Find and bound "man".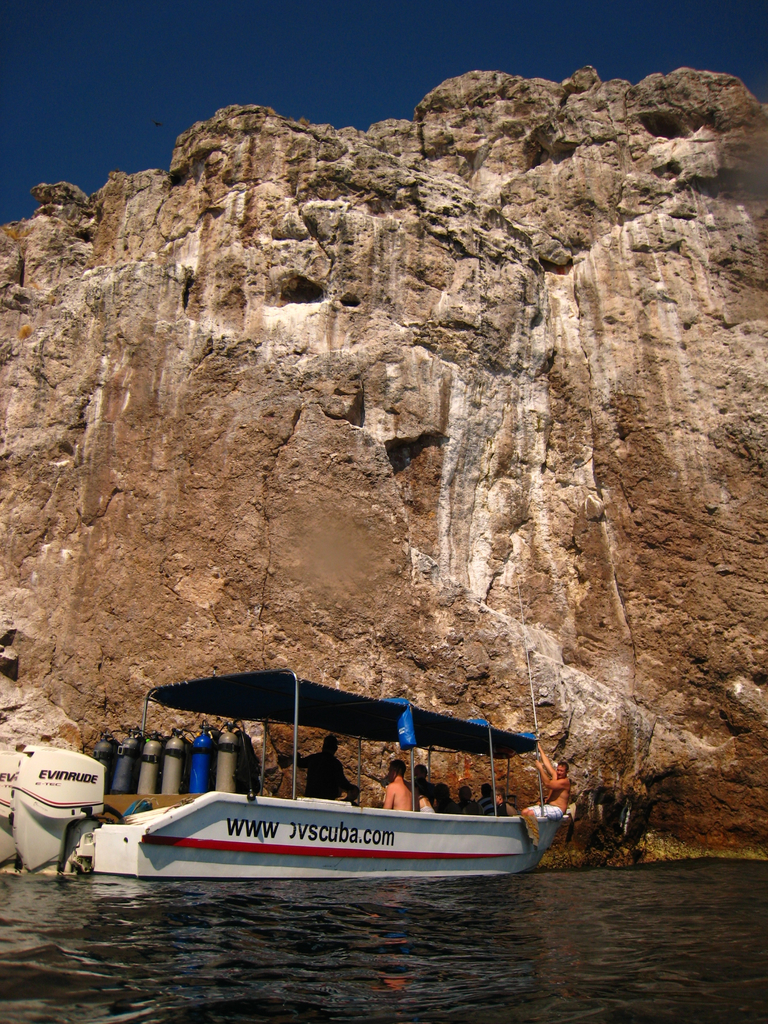
Bound: left=524, top=745, right=573, bottom=820.
